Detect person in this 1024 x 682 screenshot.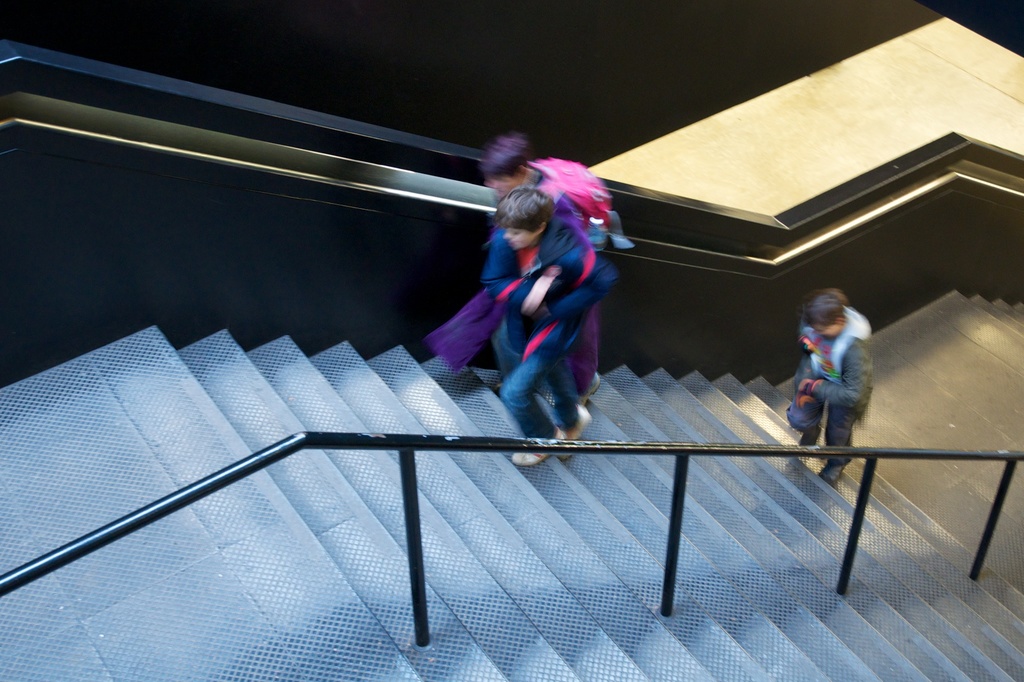
Detection: {"x1": 489, "y1": 188, "x2": 618, "y2": 464}.
